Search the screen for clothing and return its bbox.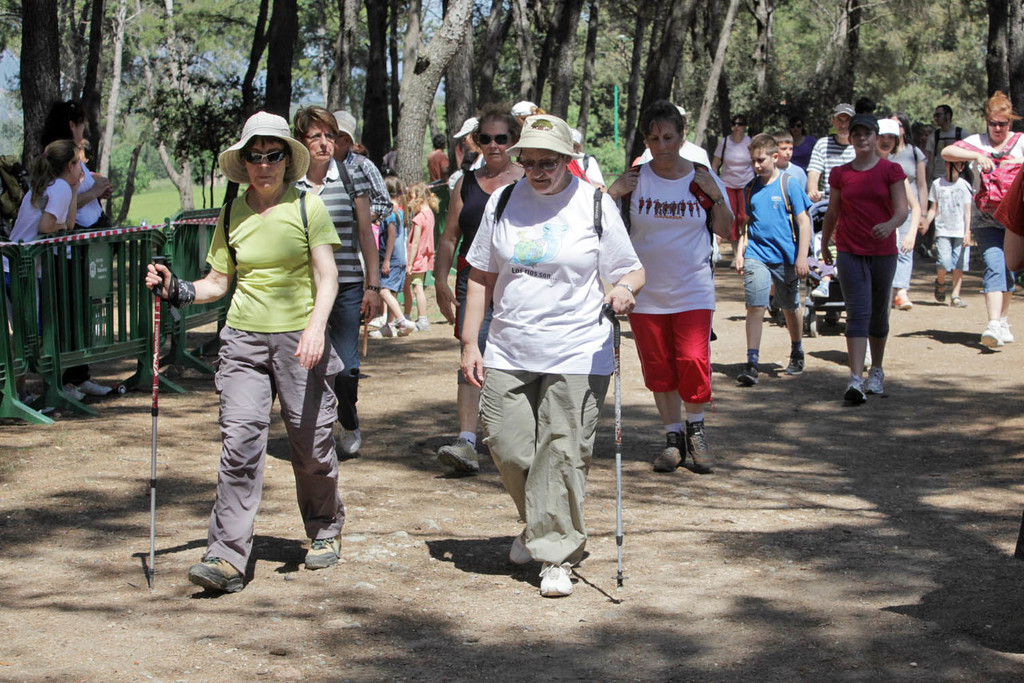
Found: crop(723, 161, 804, 309).
